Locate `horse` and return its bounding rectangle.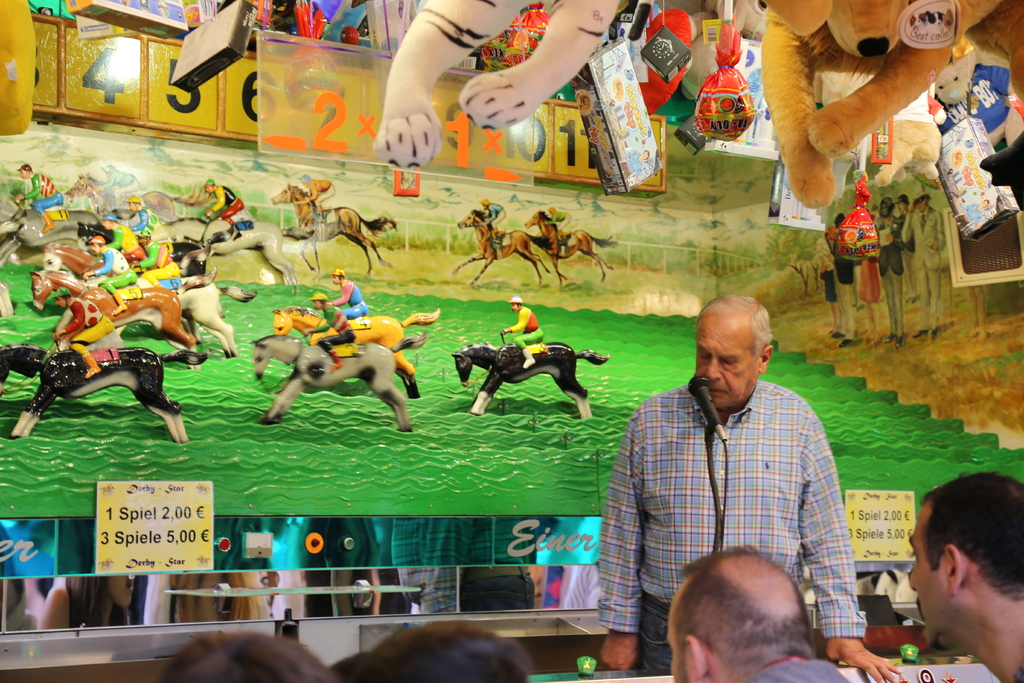
(x1=270, y1=306, x2=443, y2=395).
